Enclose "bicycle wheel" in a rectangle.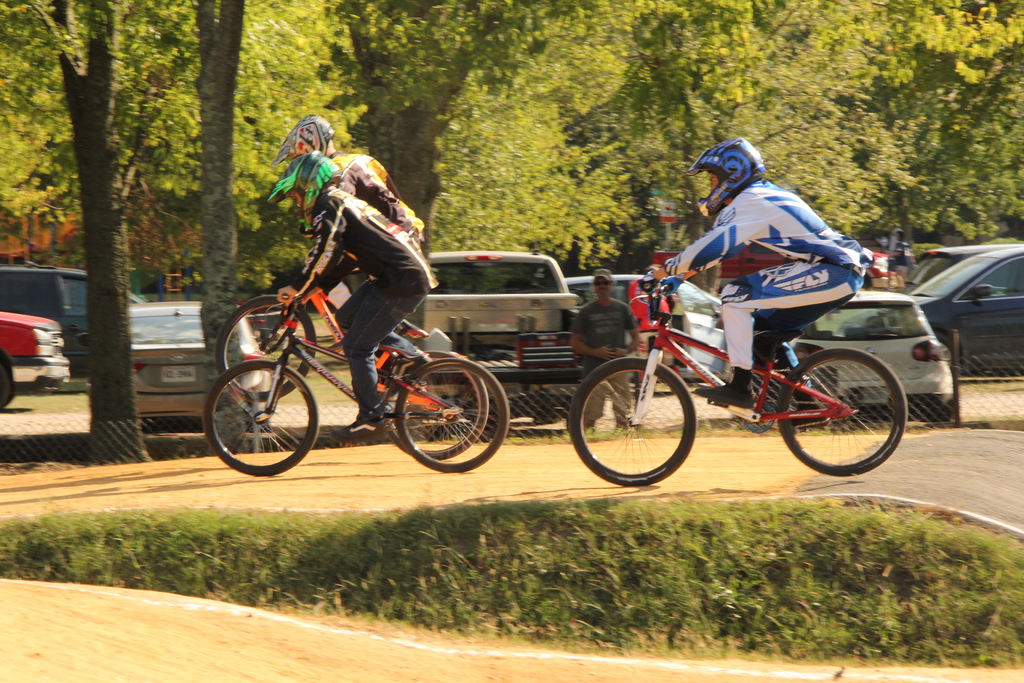
locate(570, 354, 695, 493).
